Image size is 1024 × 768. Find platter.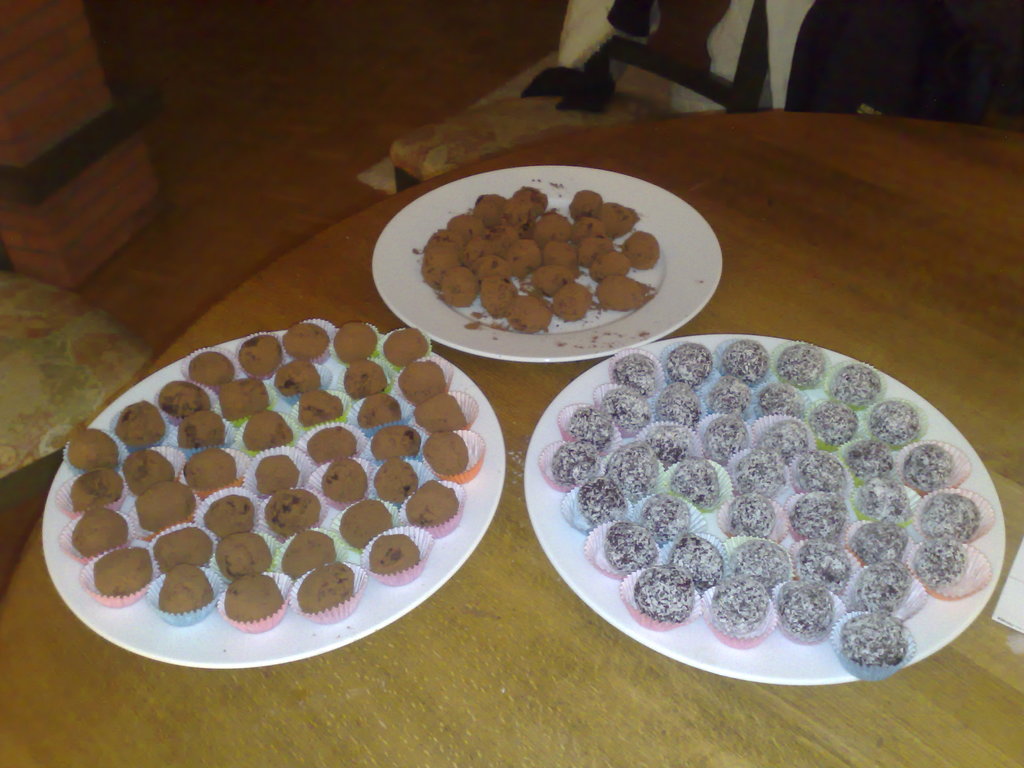
369 165 719 361.
